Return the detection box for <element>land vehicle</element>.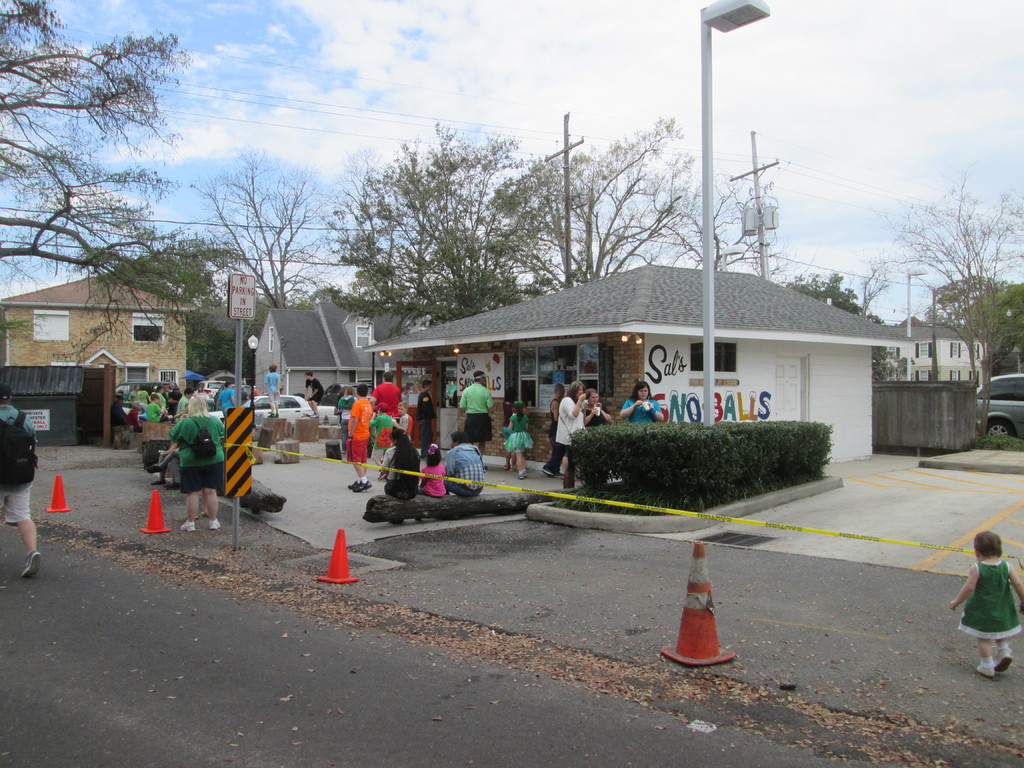
(x1=321, y1=383, x2=374, y2=408).
